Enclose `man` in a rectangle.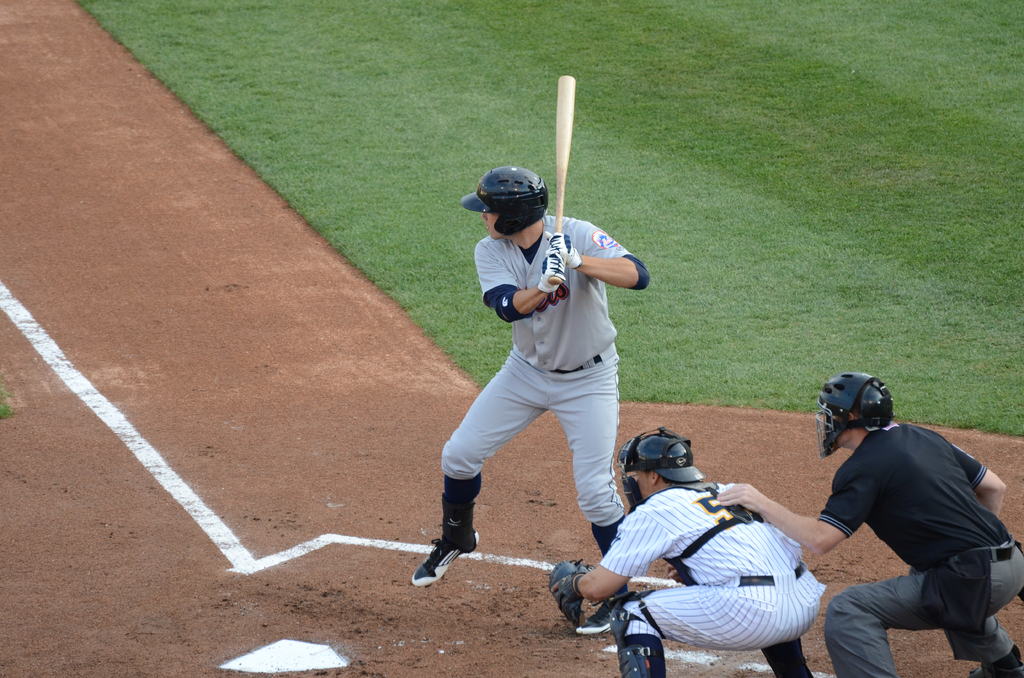
<box>546,422,828,674</box>.
